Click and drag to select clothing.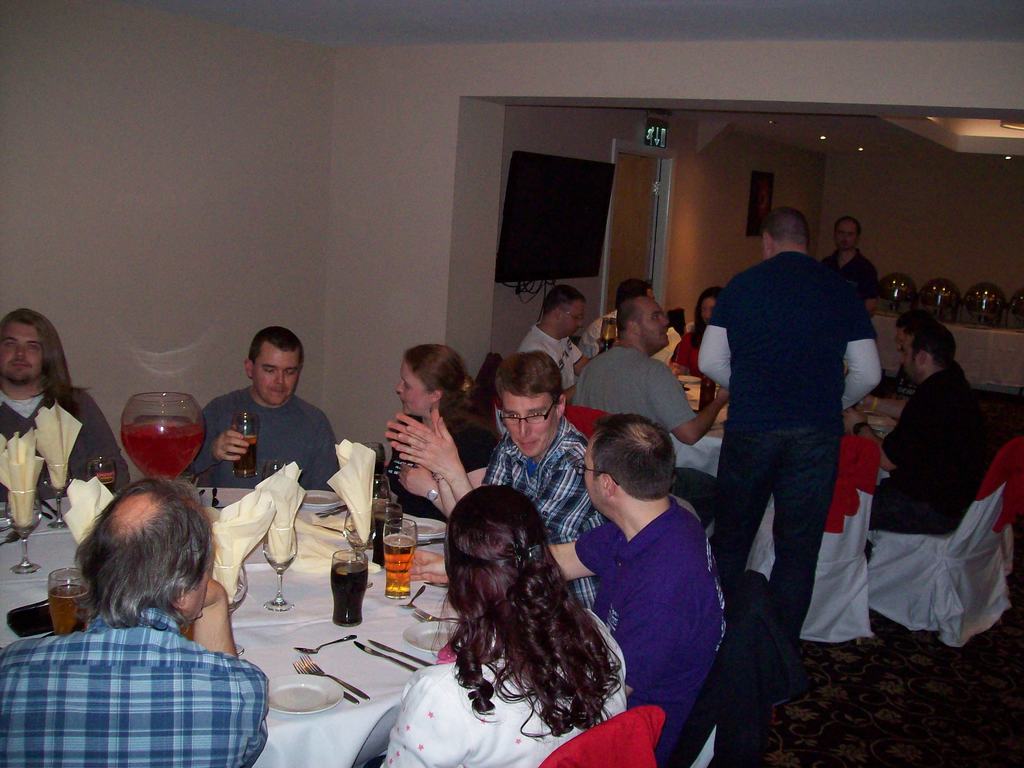
Selection: left=870, top=362, right=994, bottom=532.
